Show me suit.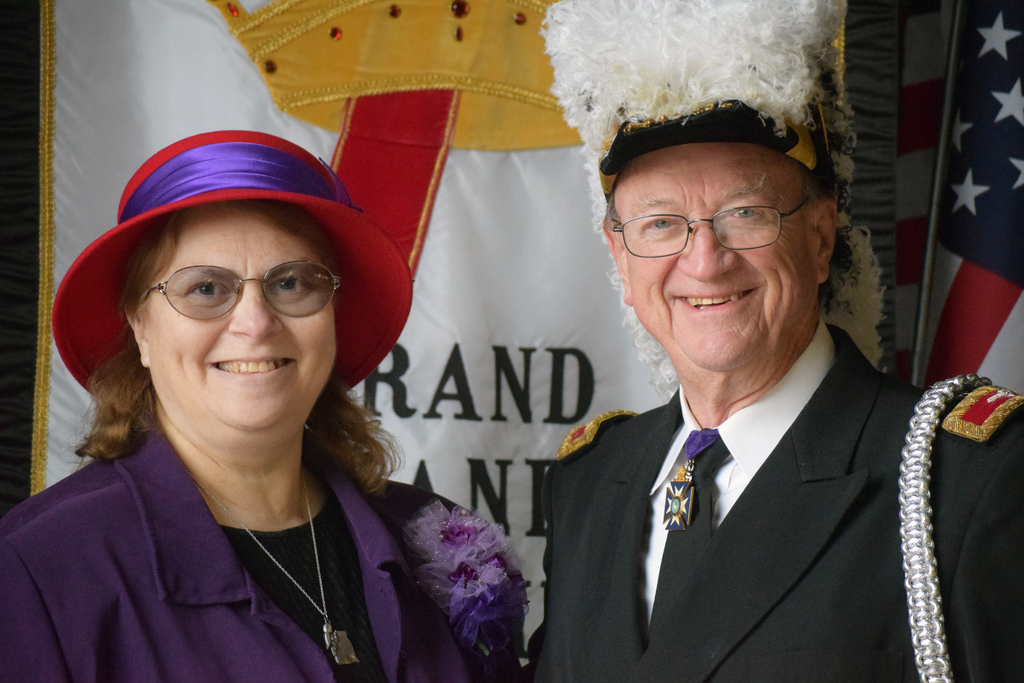
suit is here: locate(524, 320, 1020, 680).
